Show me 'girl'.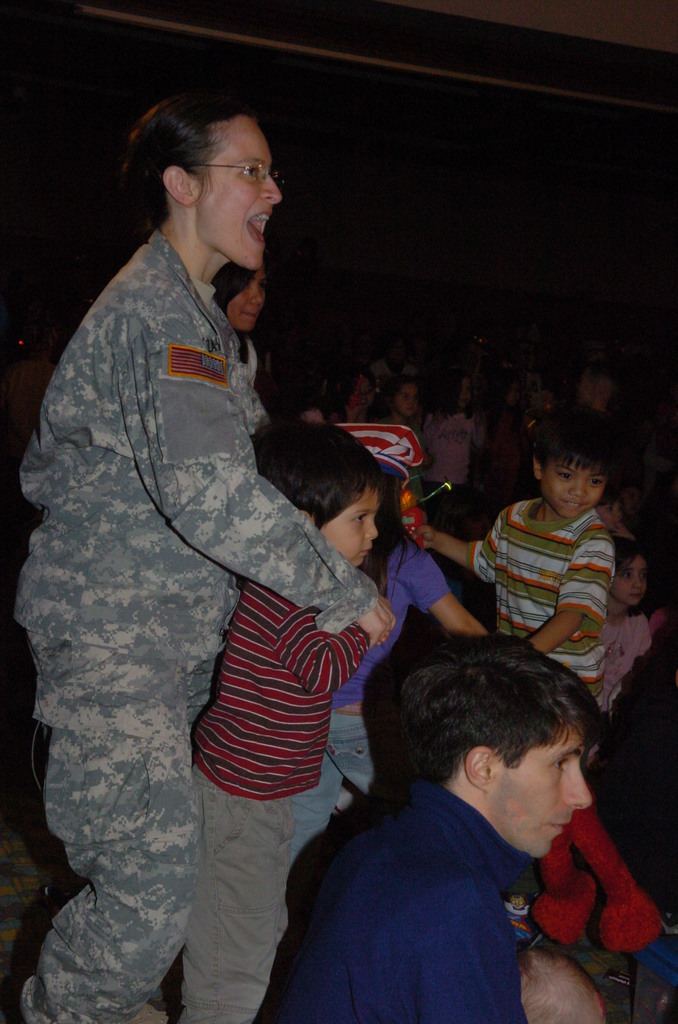
'girl' is here: {"left": 378, "top": 376, "right": 426, "bottom": 424}.
